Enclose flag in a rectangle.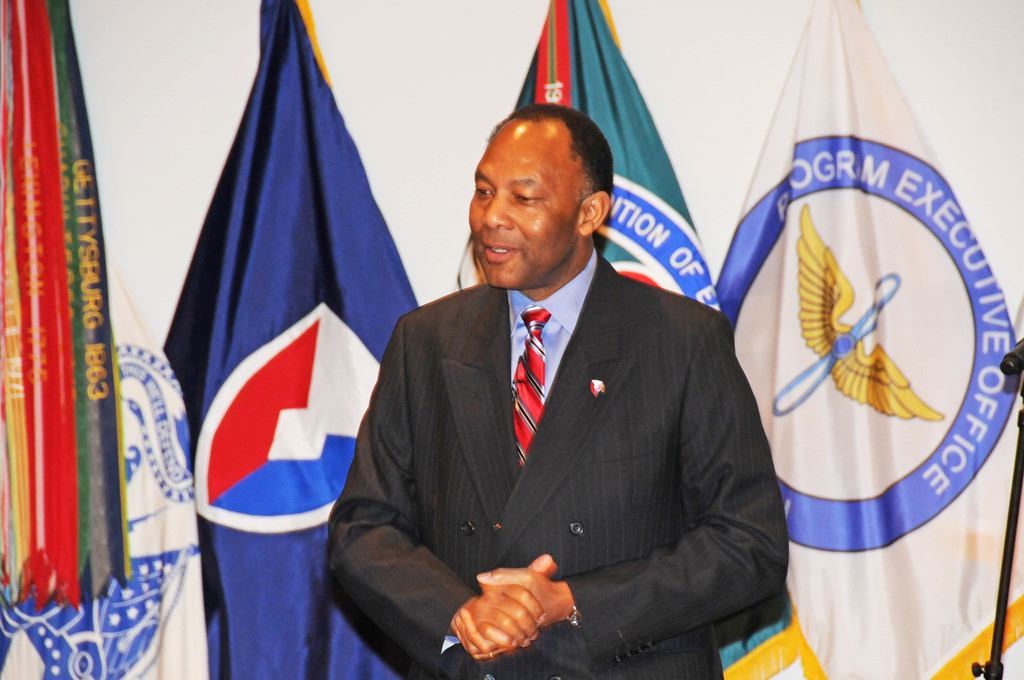
x1=0 y1=0 x2=217 y2=679.
